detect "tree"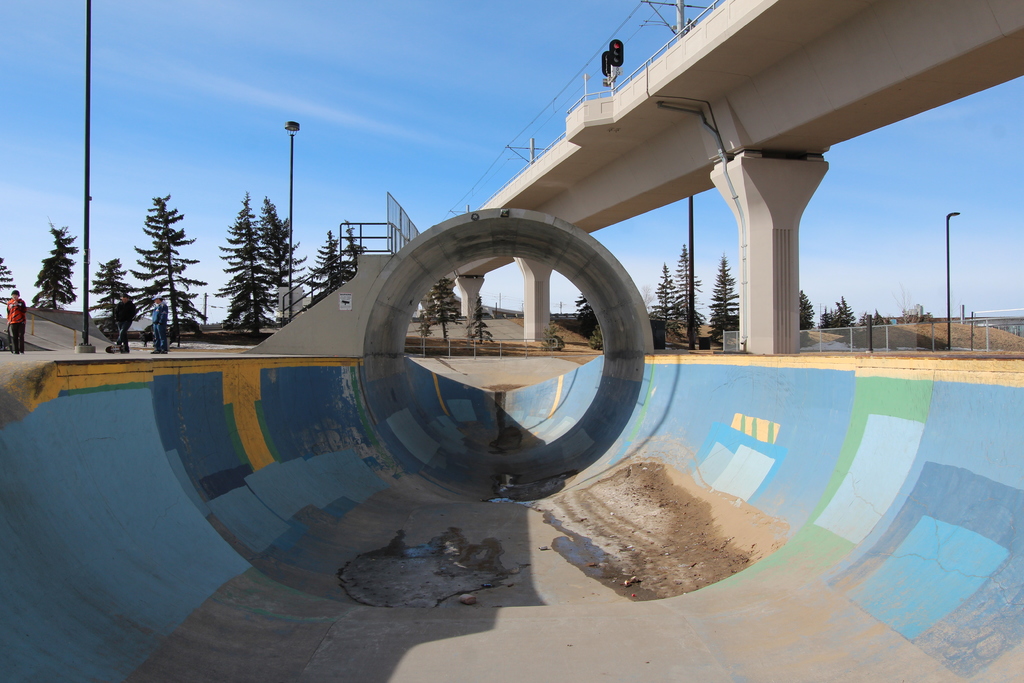
crop(650, 256, 681, 325)
